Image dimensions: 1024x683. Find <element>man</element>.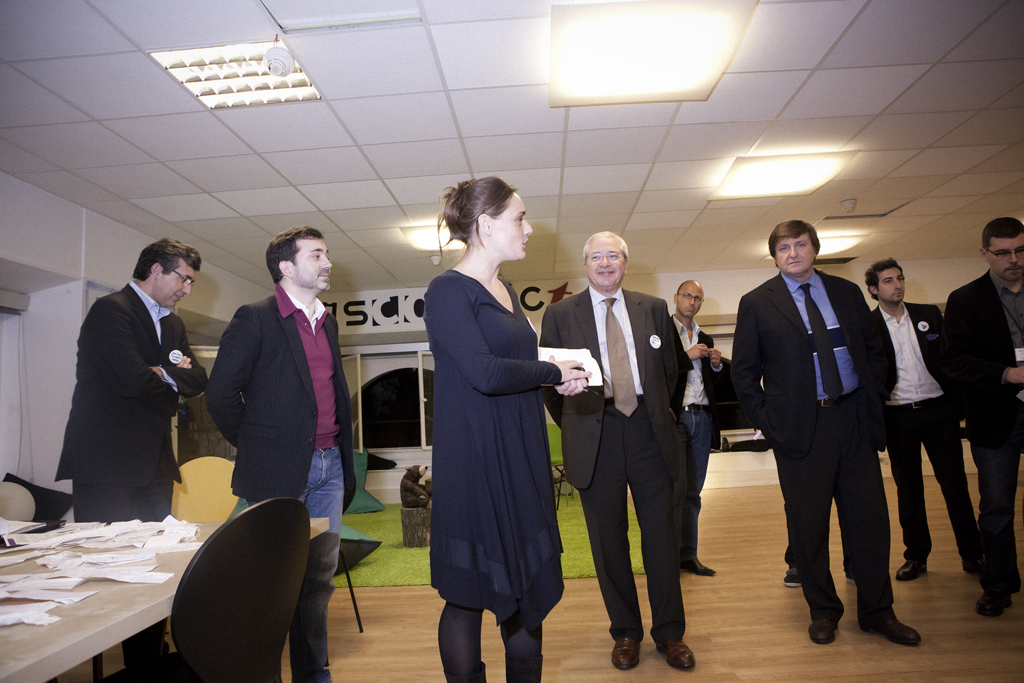
box=[666, 274, 734, 571].
